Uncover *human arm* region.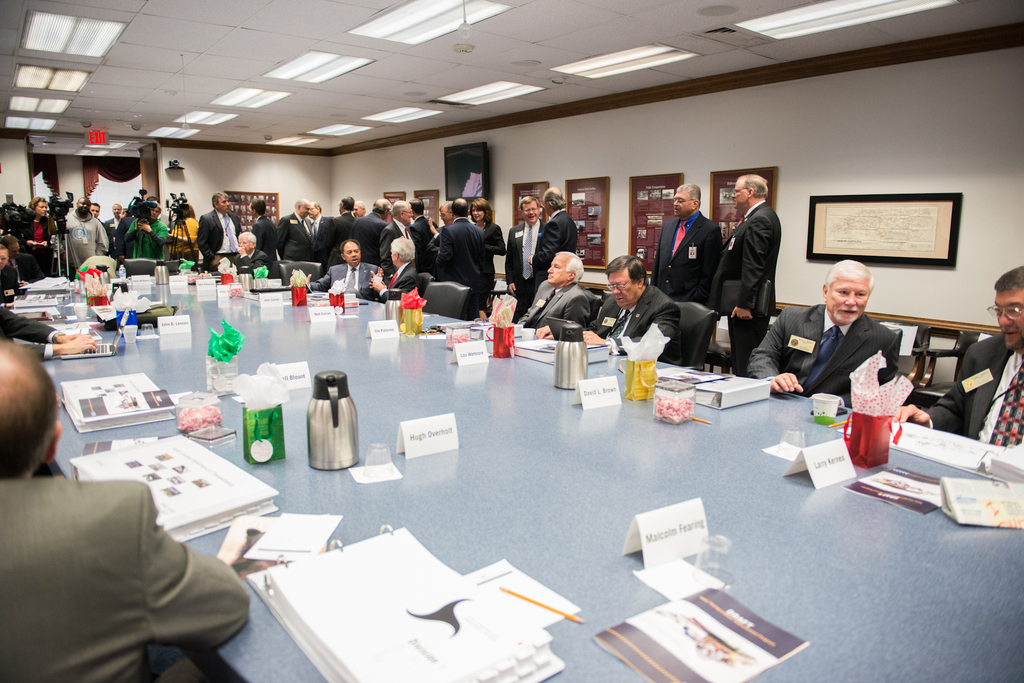
Uncovered: rect(372, 269, 417, 303).
